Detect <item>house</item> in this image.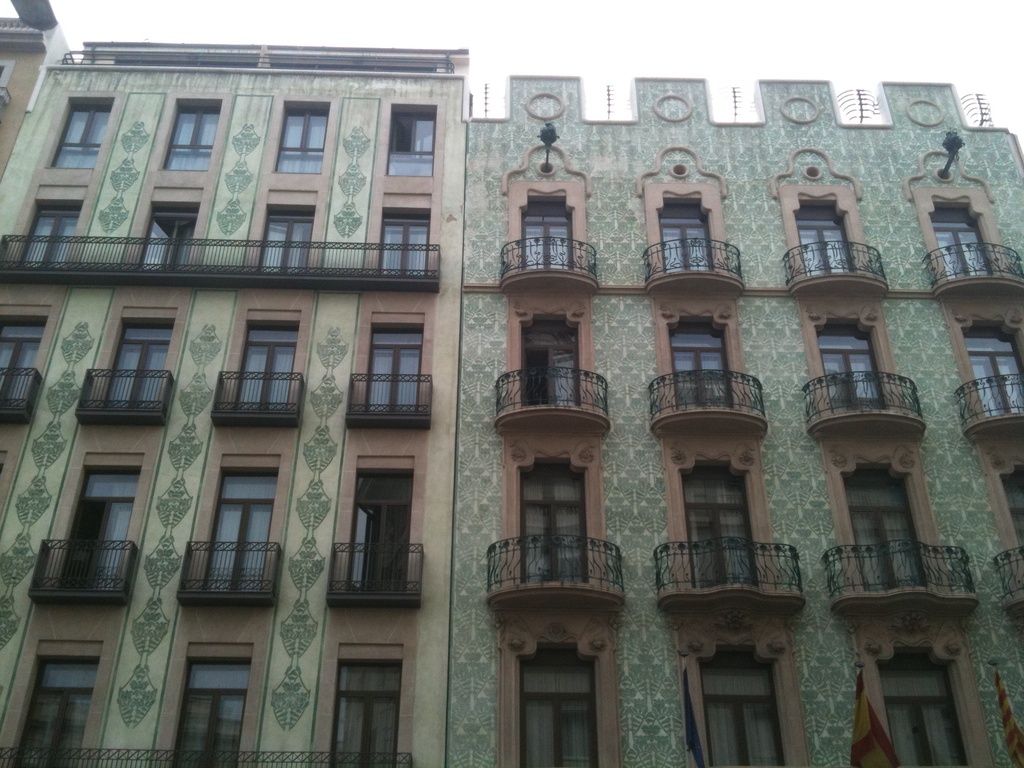
Detection: 0,0,1023,767.
